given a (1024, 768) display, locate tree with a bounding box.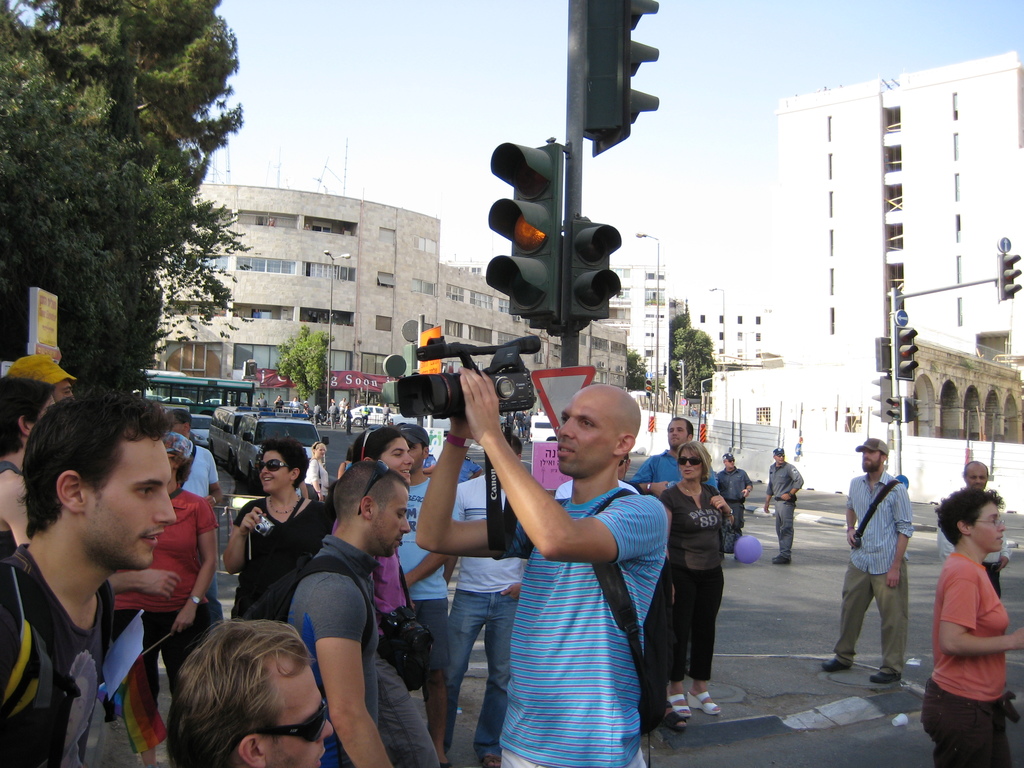
Located: {"x1": 12, "y1": 26, "x2": 250, "y2": 428}.
